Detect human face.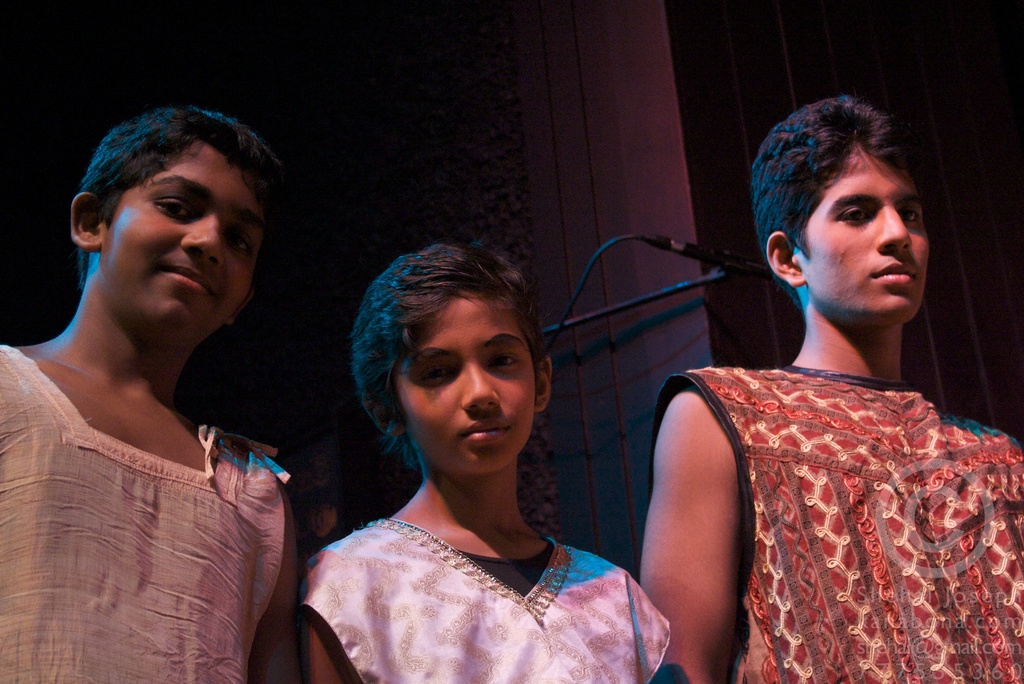
Detected at 799:143:931:326.
